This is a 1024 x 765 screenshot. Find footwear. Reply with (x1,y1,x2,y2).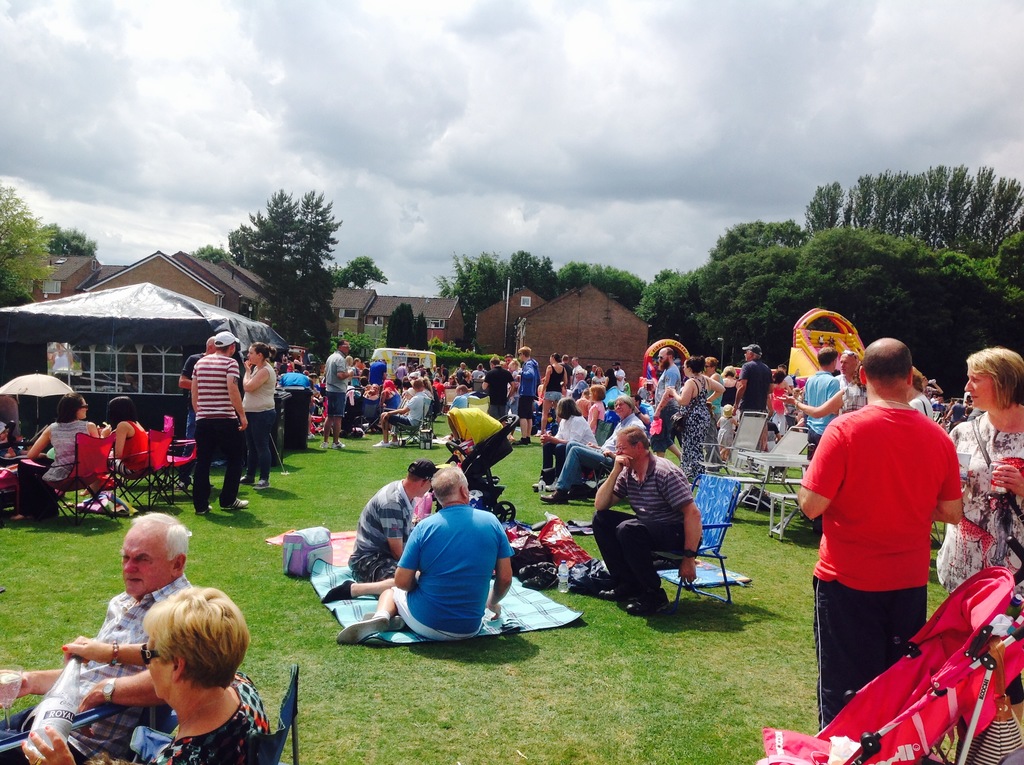
(538,485,567,505).
